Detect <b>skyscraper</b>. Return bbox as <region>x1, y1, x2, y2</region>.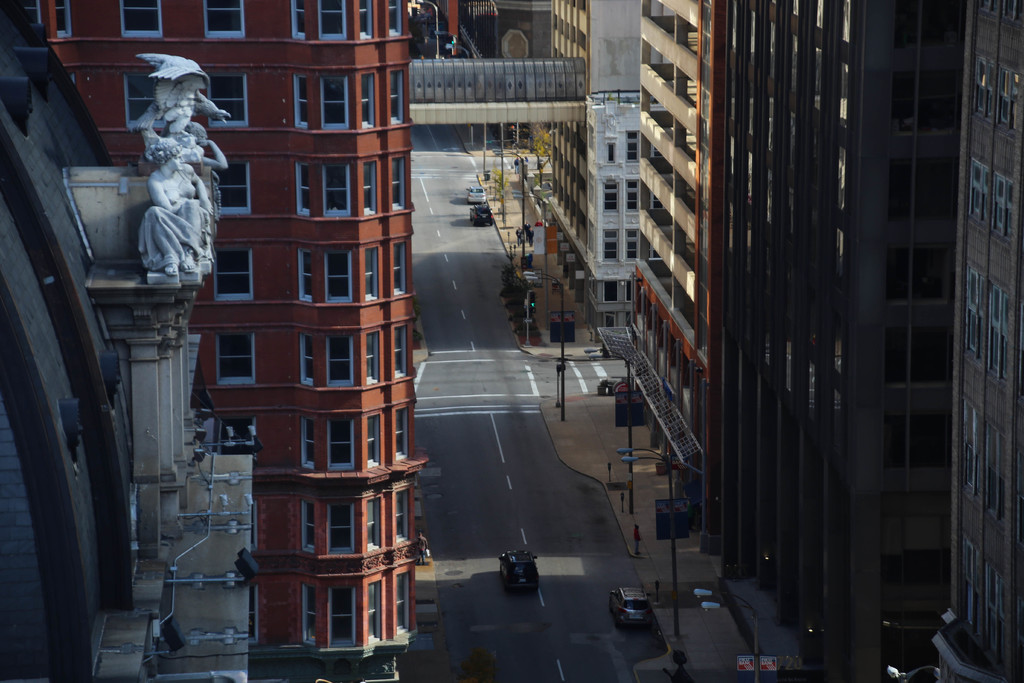
<region>0, 0, 415, 682</region>.
